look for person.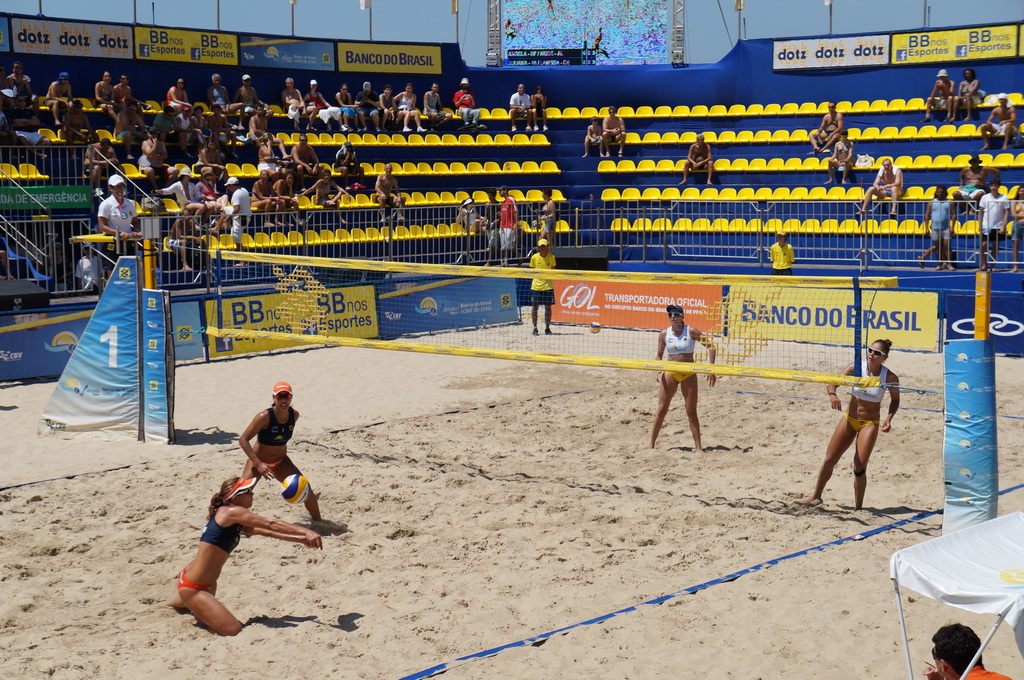
Found: bbox(824, 344, 912, 526).
